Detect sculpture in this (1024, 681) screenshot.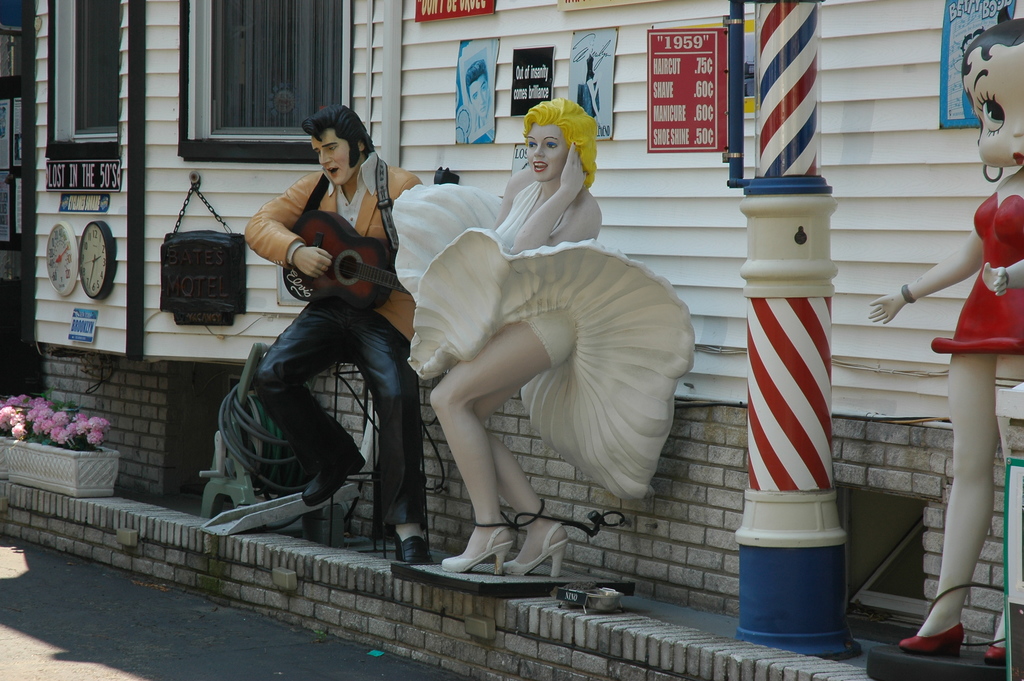
Detection: l=396, t=91, r=692, b=585.
